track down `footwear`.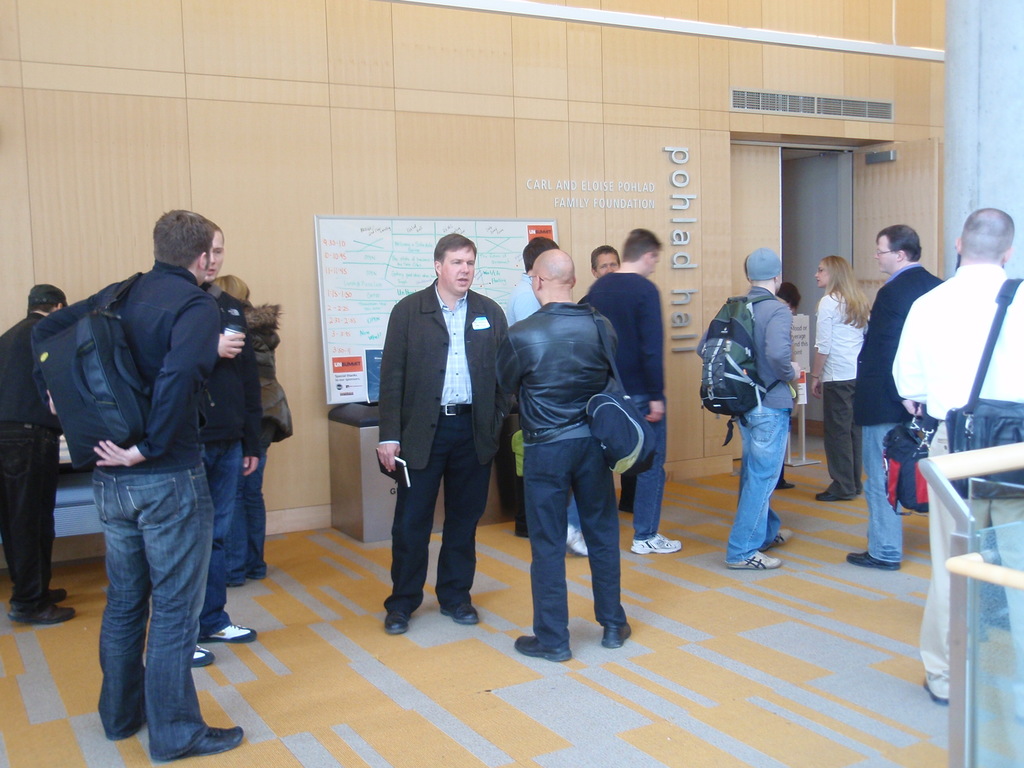
Tracked to {"x1": 815, "y1": 486, "x2": 850, "y2": 499}.
